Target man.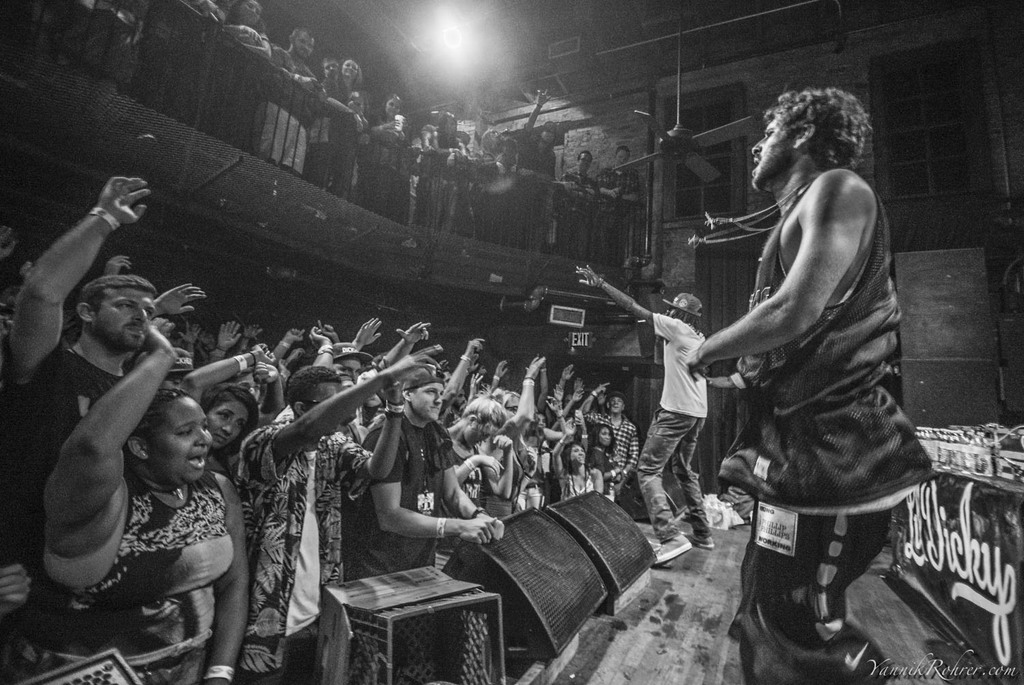
Target region: 599,149,644,254.
